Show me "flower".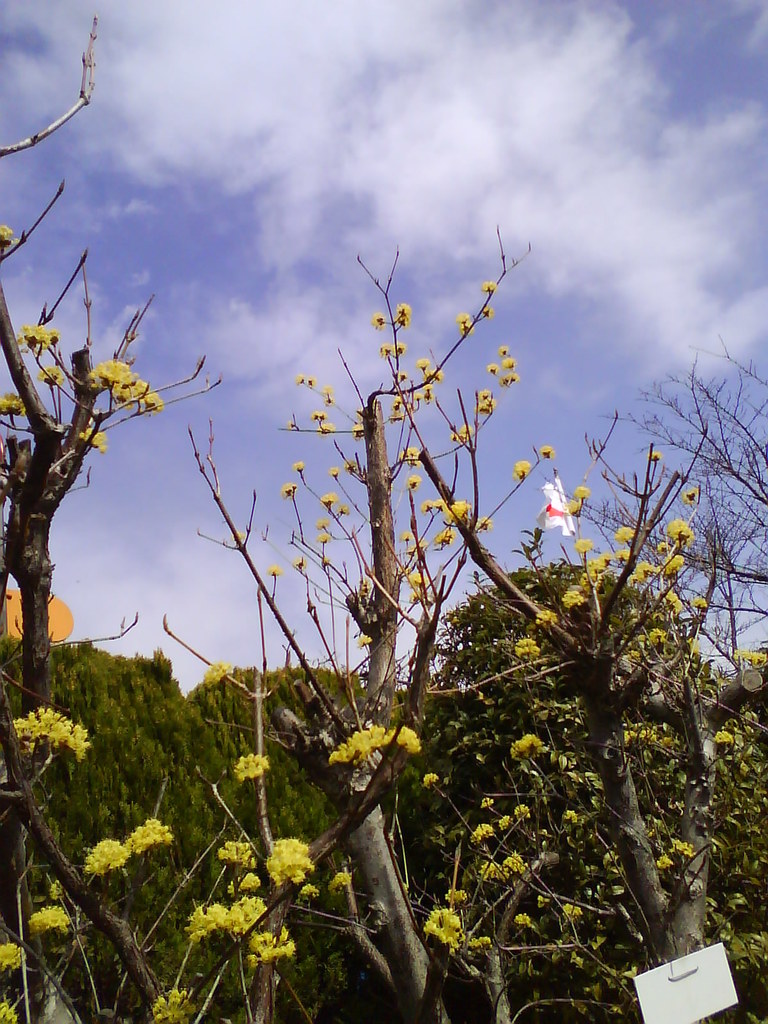
"flower" is here: box=[679, 488, 698, 504].
